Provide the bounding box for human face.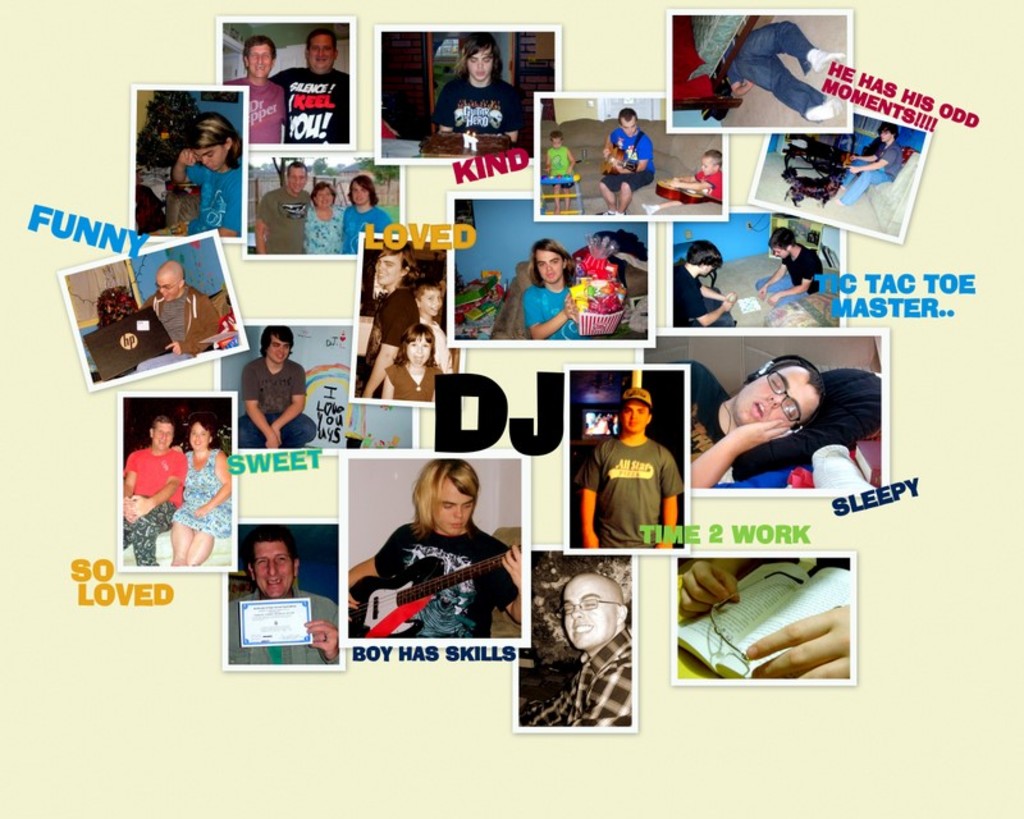
bbox=(621, 401, 648, 436).
